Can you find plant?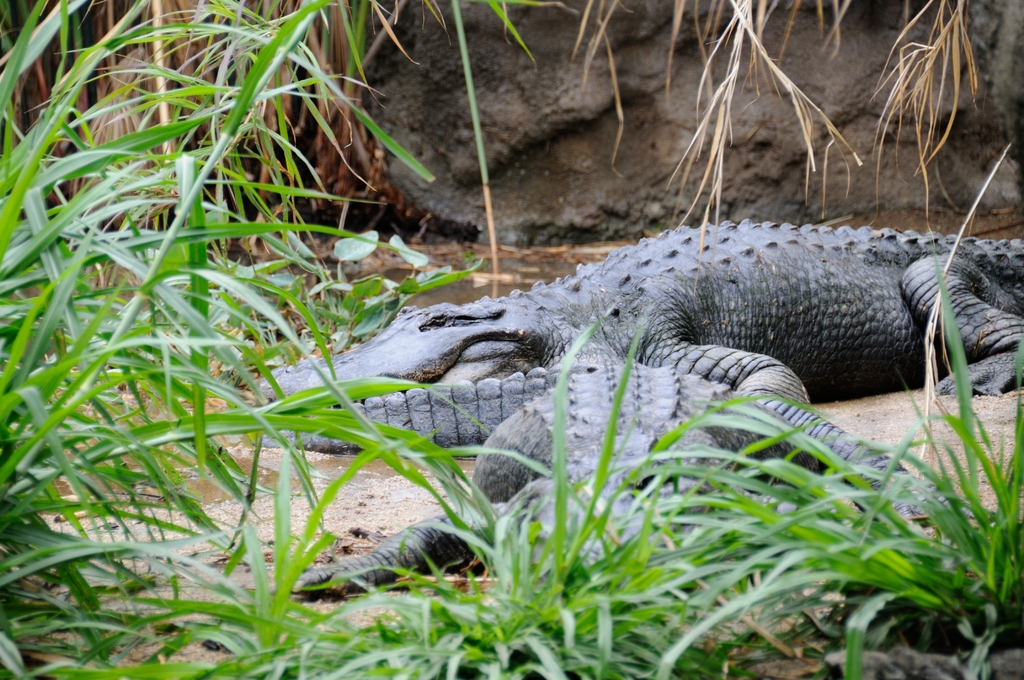
Yes, bounding box: {"x1": 554, "y1": 0, "x2": 1023, "y2": 255}.
